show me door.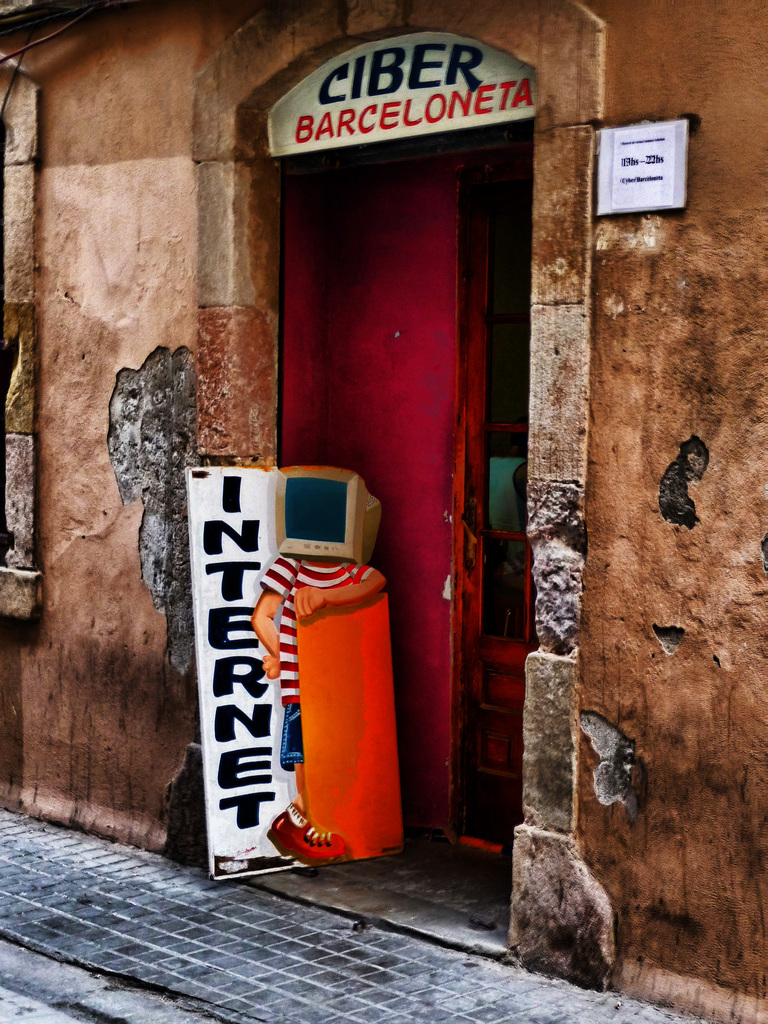
door is here: [266,104,545,697].
